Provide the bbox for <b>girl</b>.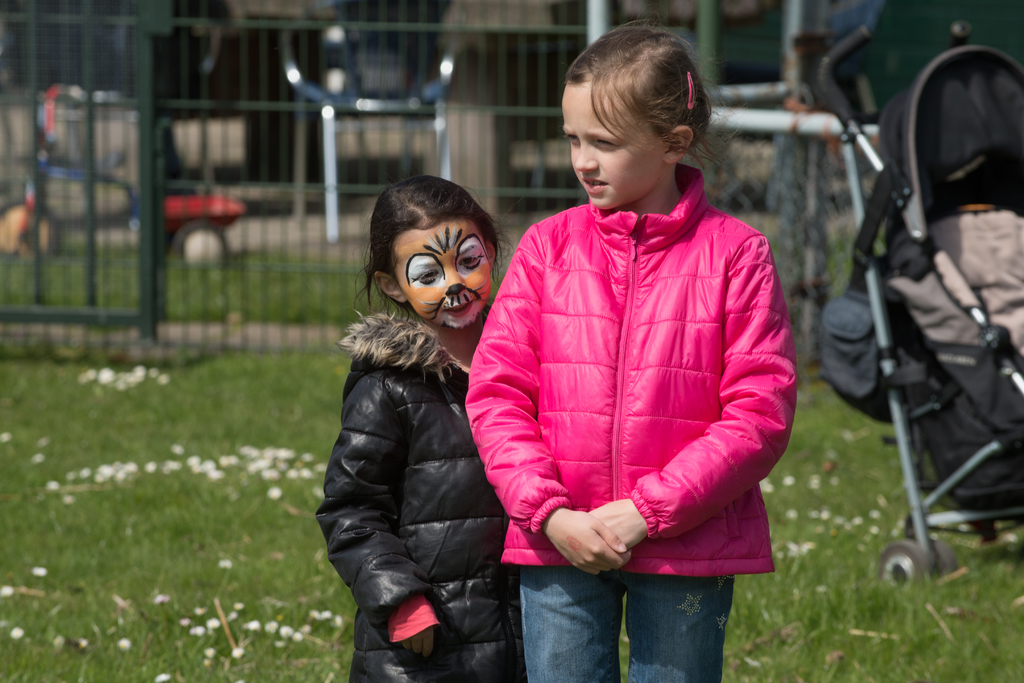
<bbox>317, 176, 528, 680</bbox>.
